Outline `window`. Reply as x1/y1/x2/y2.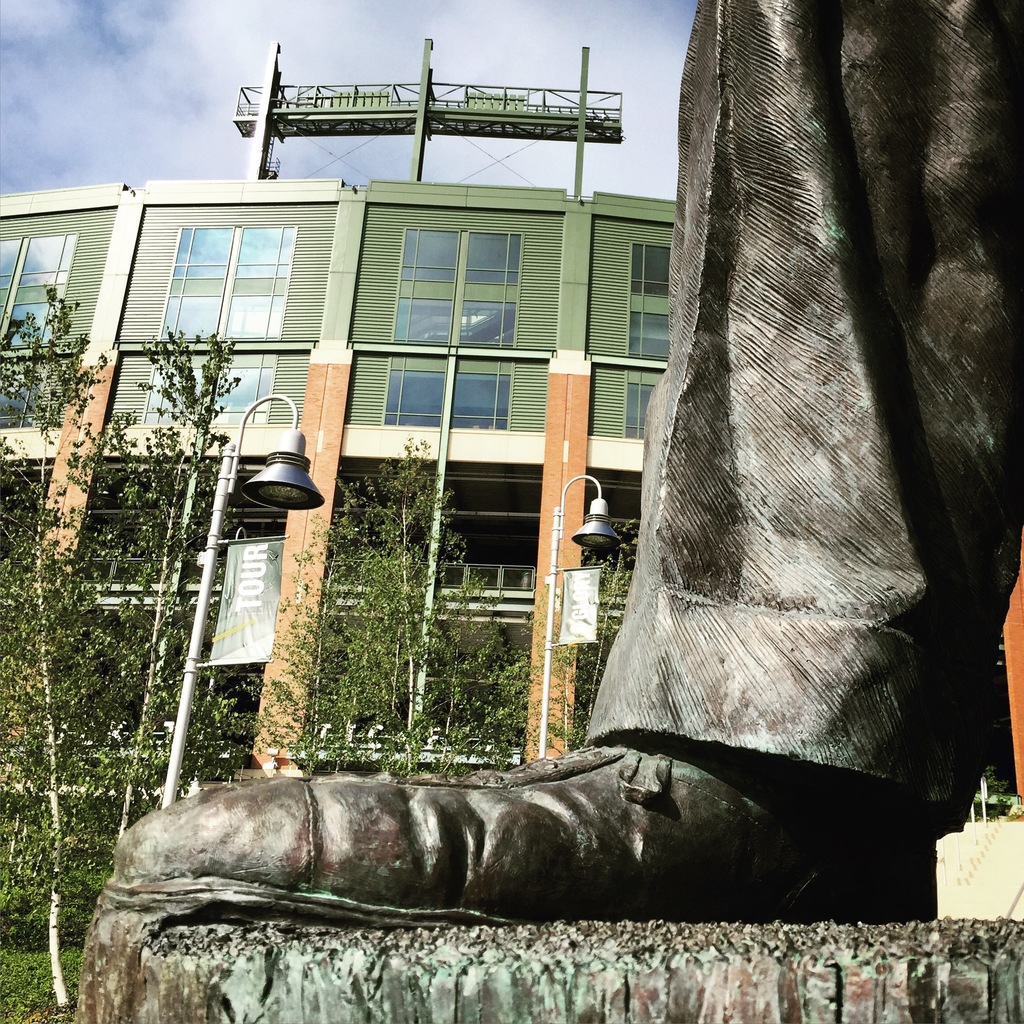
0/230/76/429.
